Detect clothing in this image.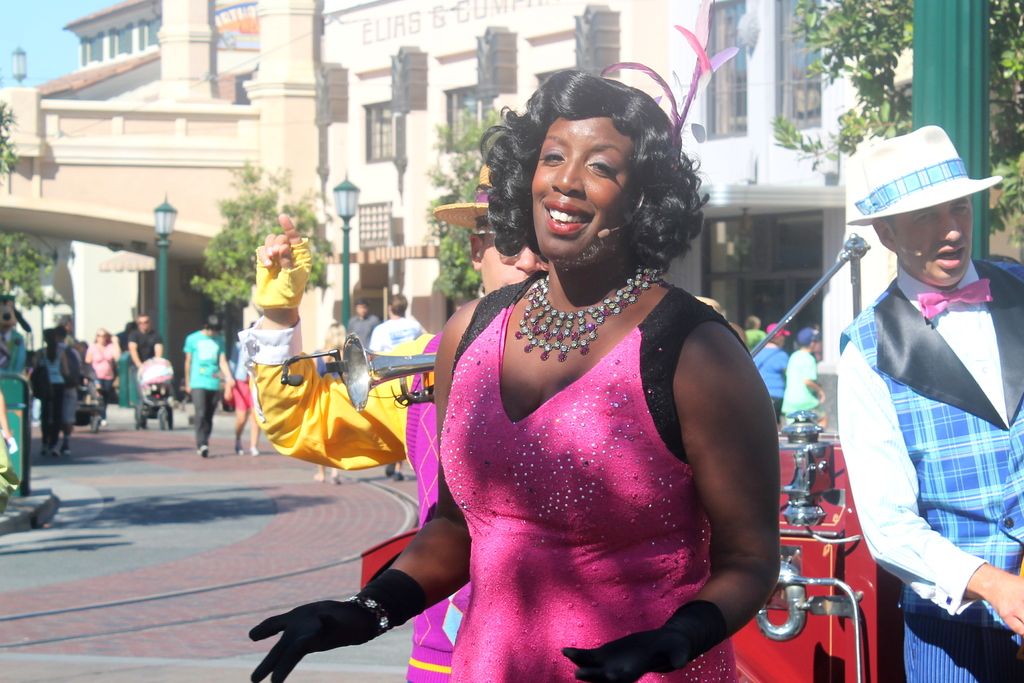
Detection: 182, 326, 226, 447.
